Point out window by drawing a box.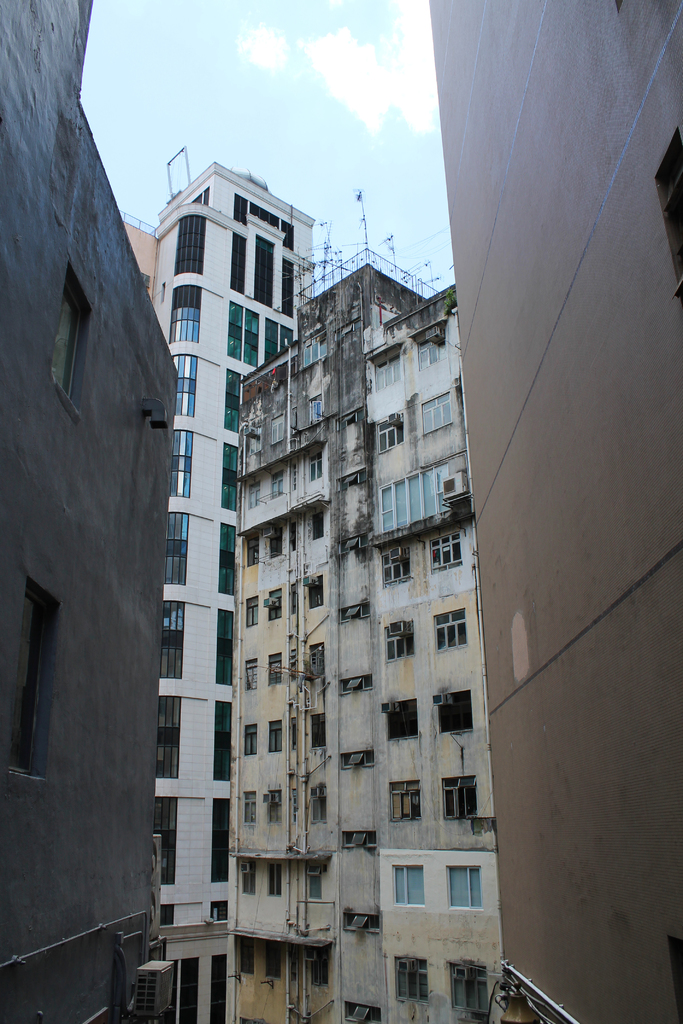
box=[343, 532, 371, 551].
